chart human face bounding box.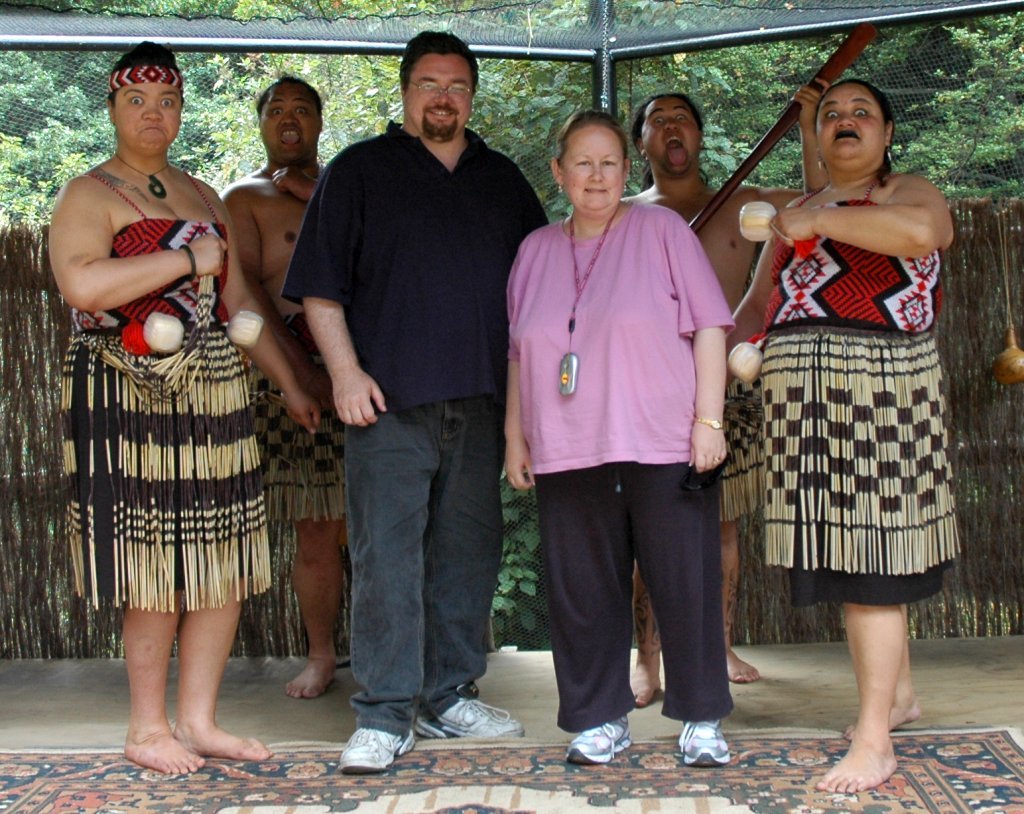
Charted: {"left": 114, "top": 82, "right": 178, "bottom": 150}.
